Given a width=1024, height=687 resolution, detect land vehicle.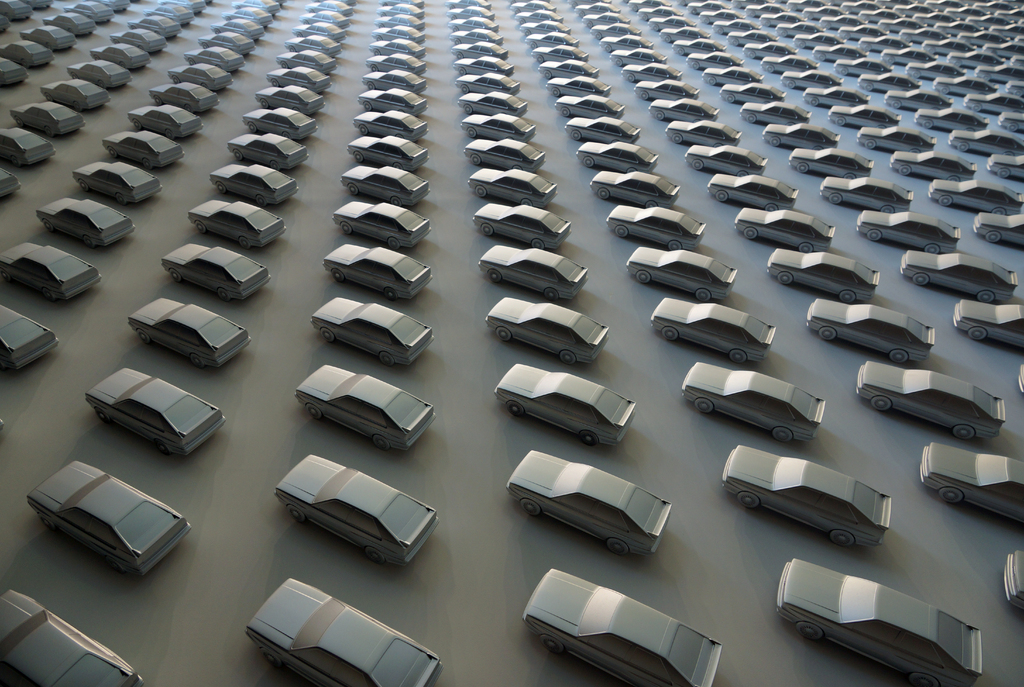
x1=701, y1=66, x2=764, y2=88.
